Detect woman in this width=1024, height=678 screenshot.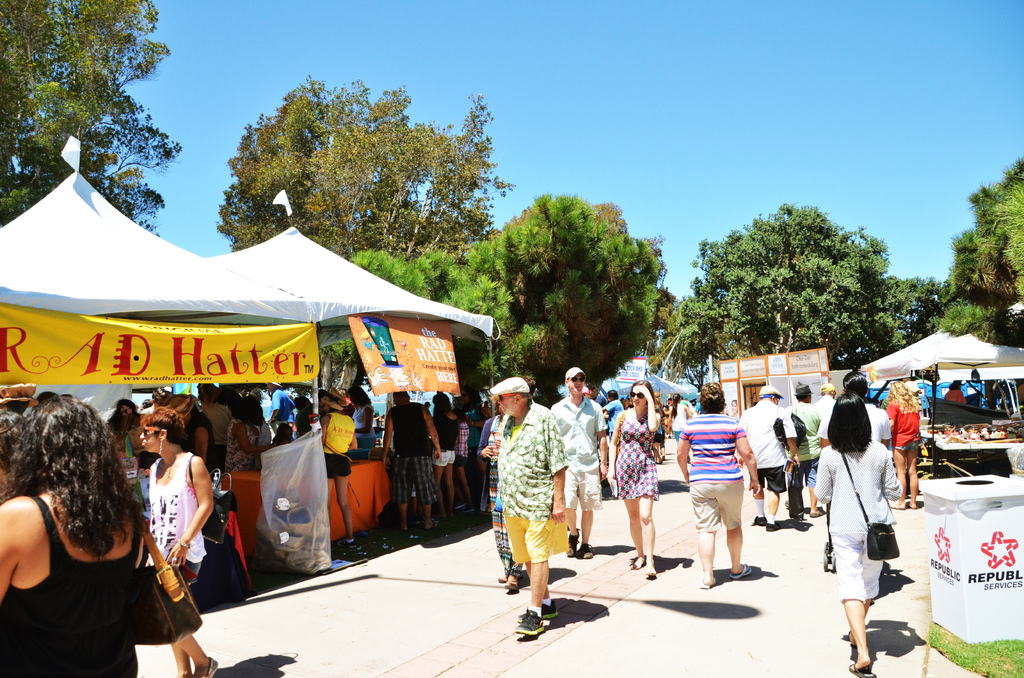
Detection: <bbox>347, 382, 377, 449</bbox>.
